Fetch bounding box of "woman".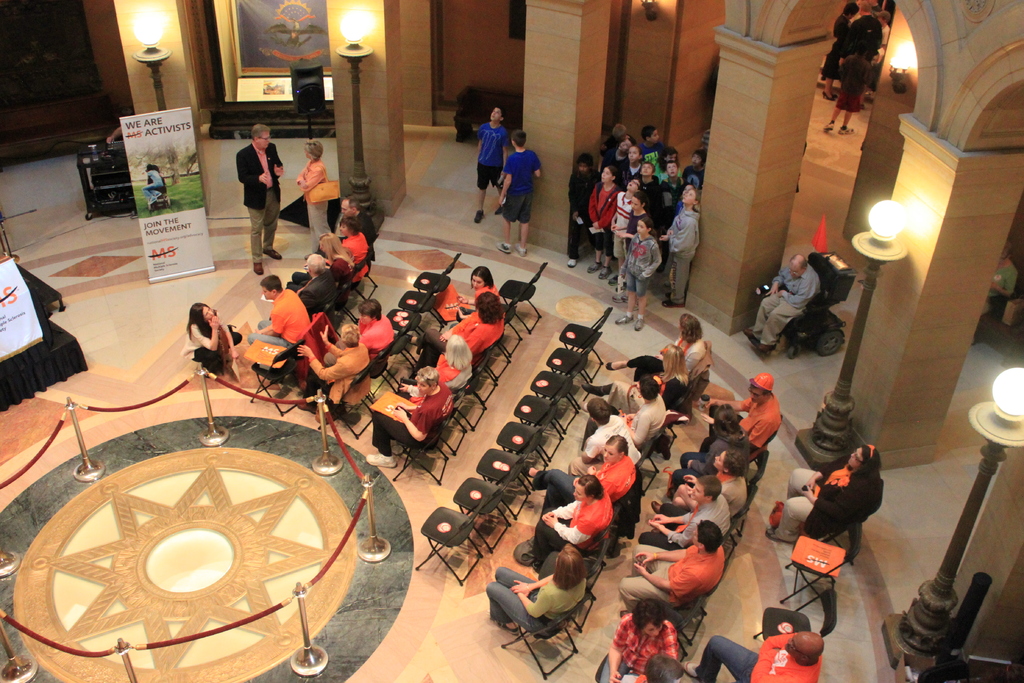
Bbox: crop(396, 333, 474, 397).
